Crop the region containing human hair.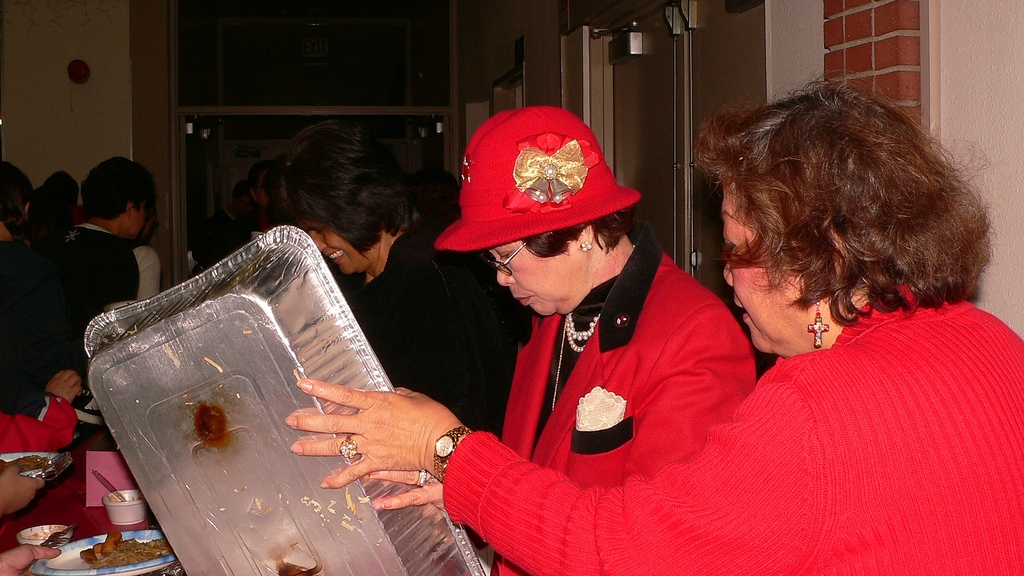
Crop region: <box>710,83,963,333</box>.
